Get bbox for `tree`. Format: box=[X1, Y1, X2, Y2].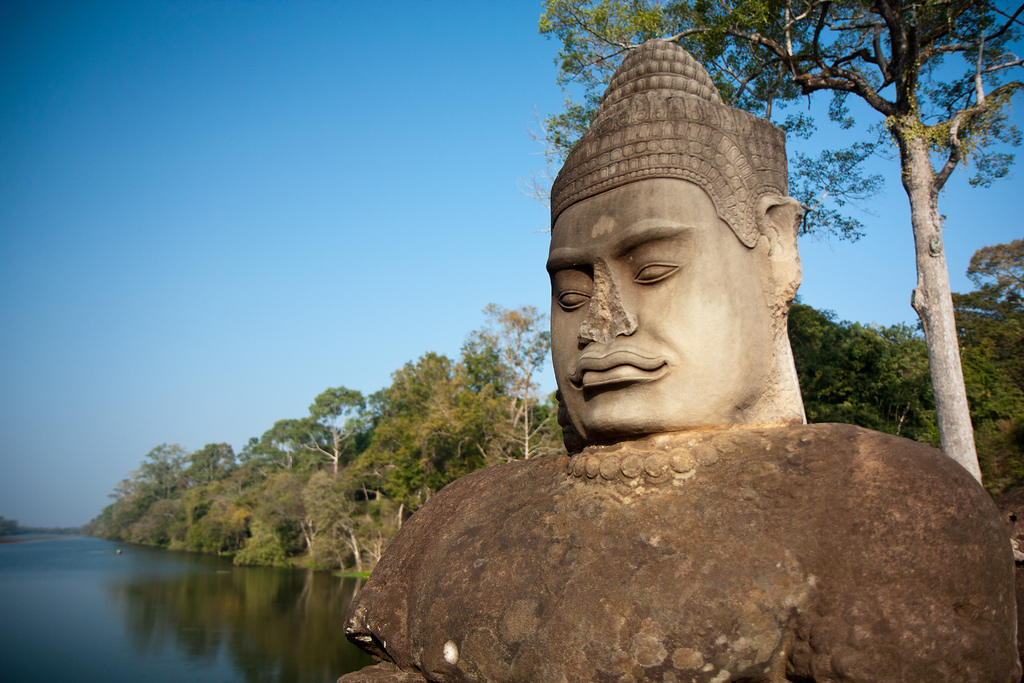
box=[236, 438, 275, 459].
